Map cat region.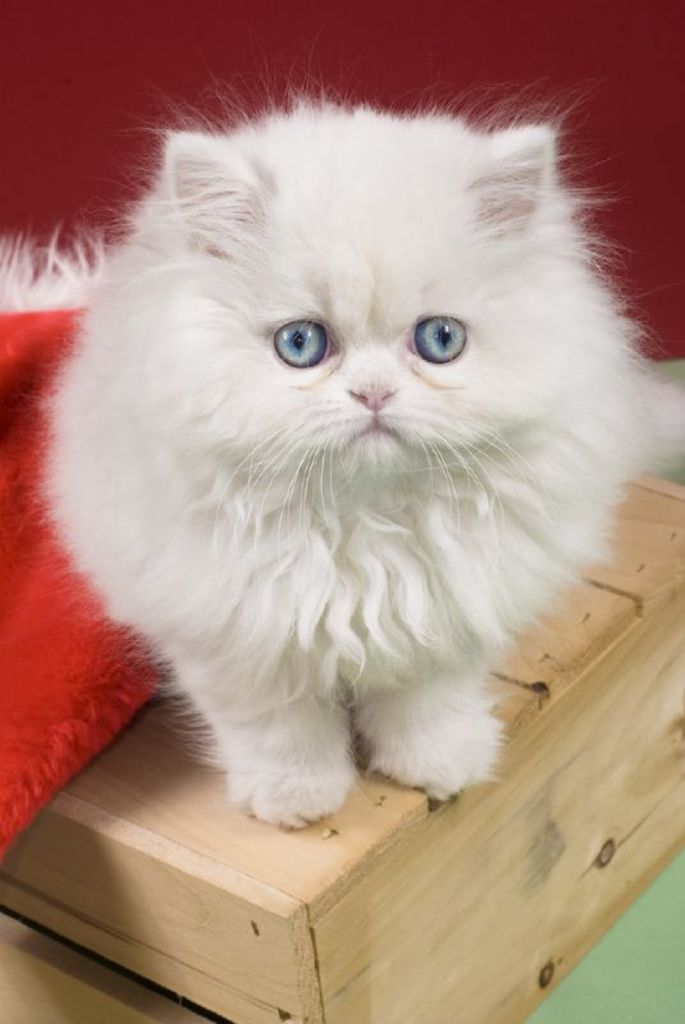
Mapped to detection(36, 73, 684, 831).
